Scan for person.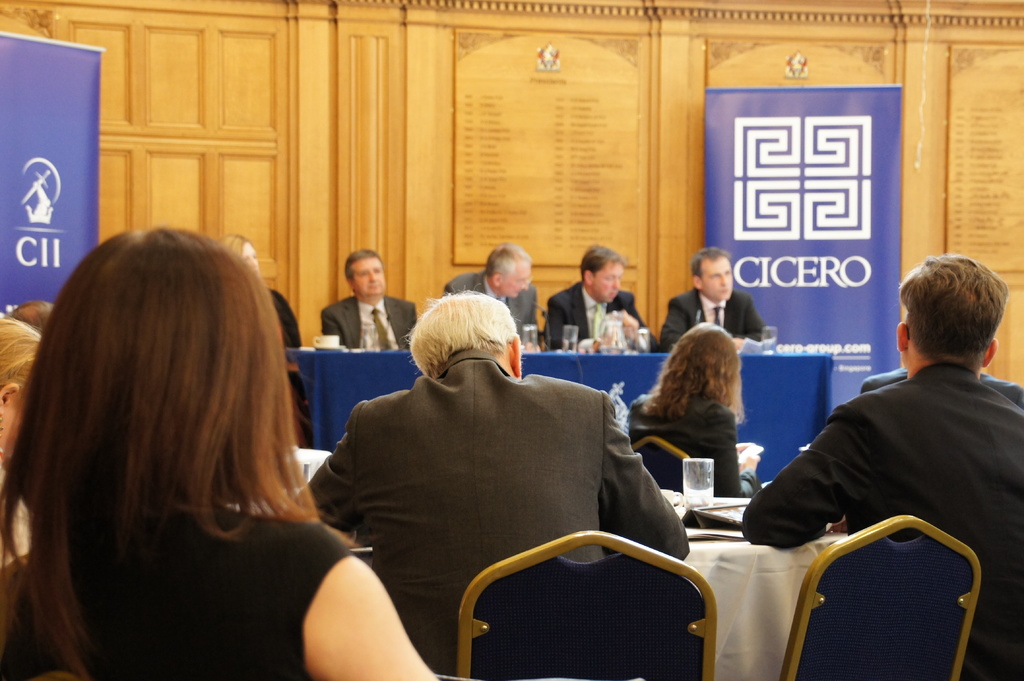
Scan result: 292 287 698 680.
